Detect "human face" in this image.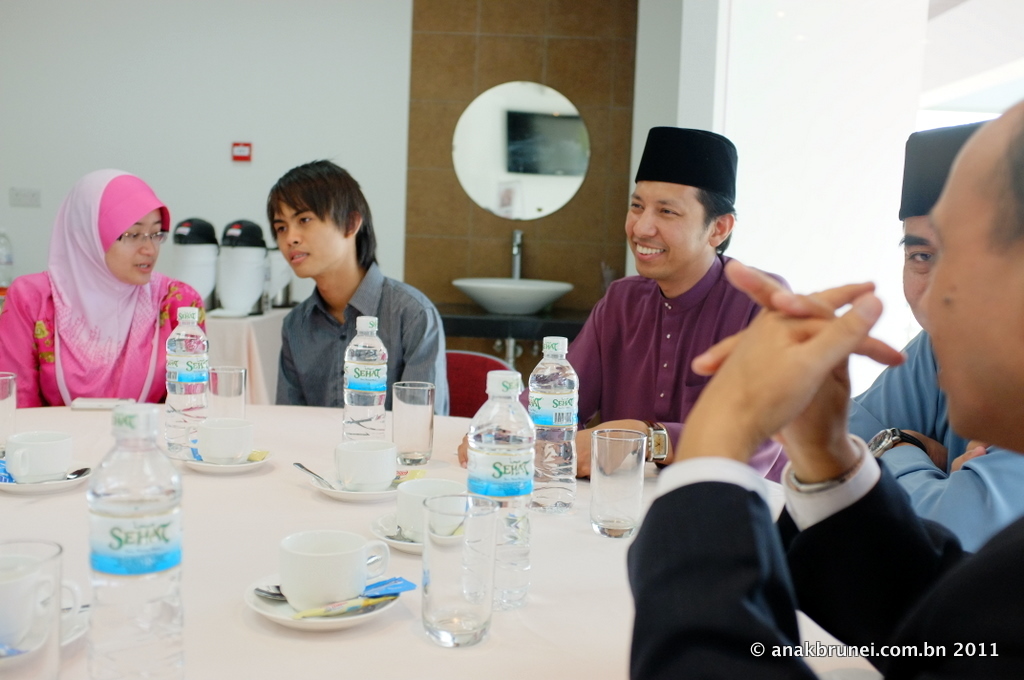
Detection: crop(103, 208, 160, 285).
